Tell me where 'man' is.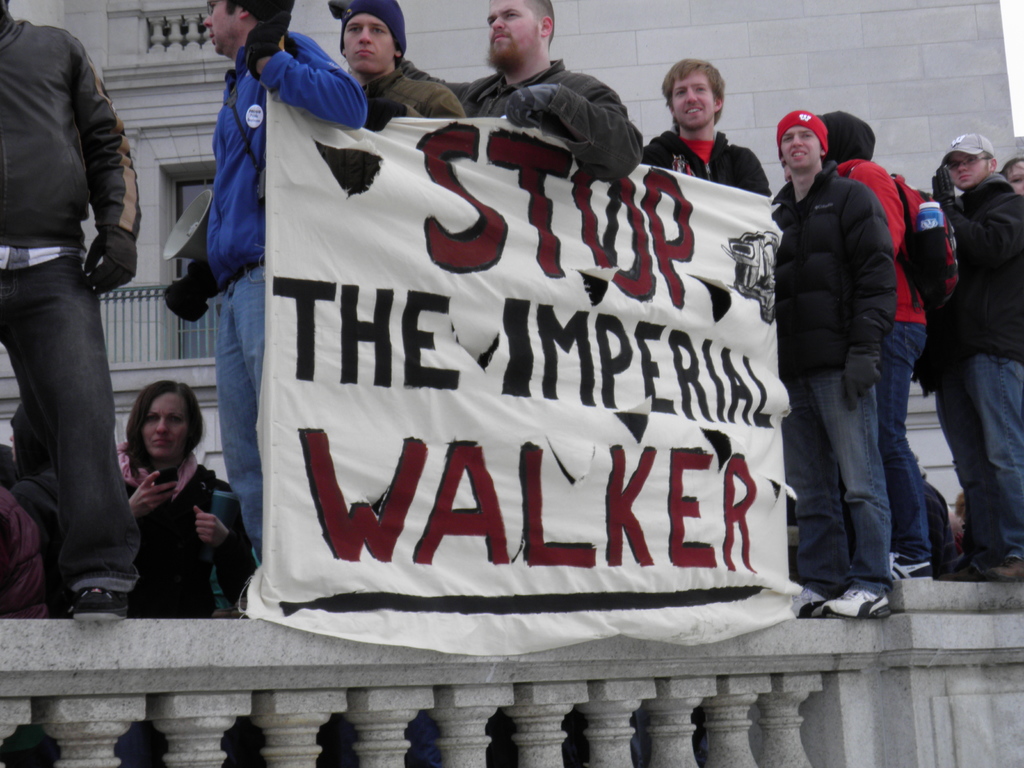
'man' is at 930, 131, 1023, 582.
